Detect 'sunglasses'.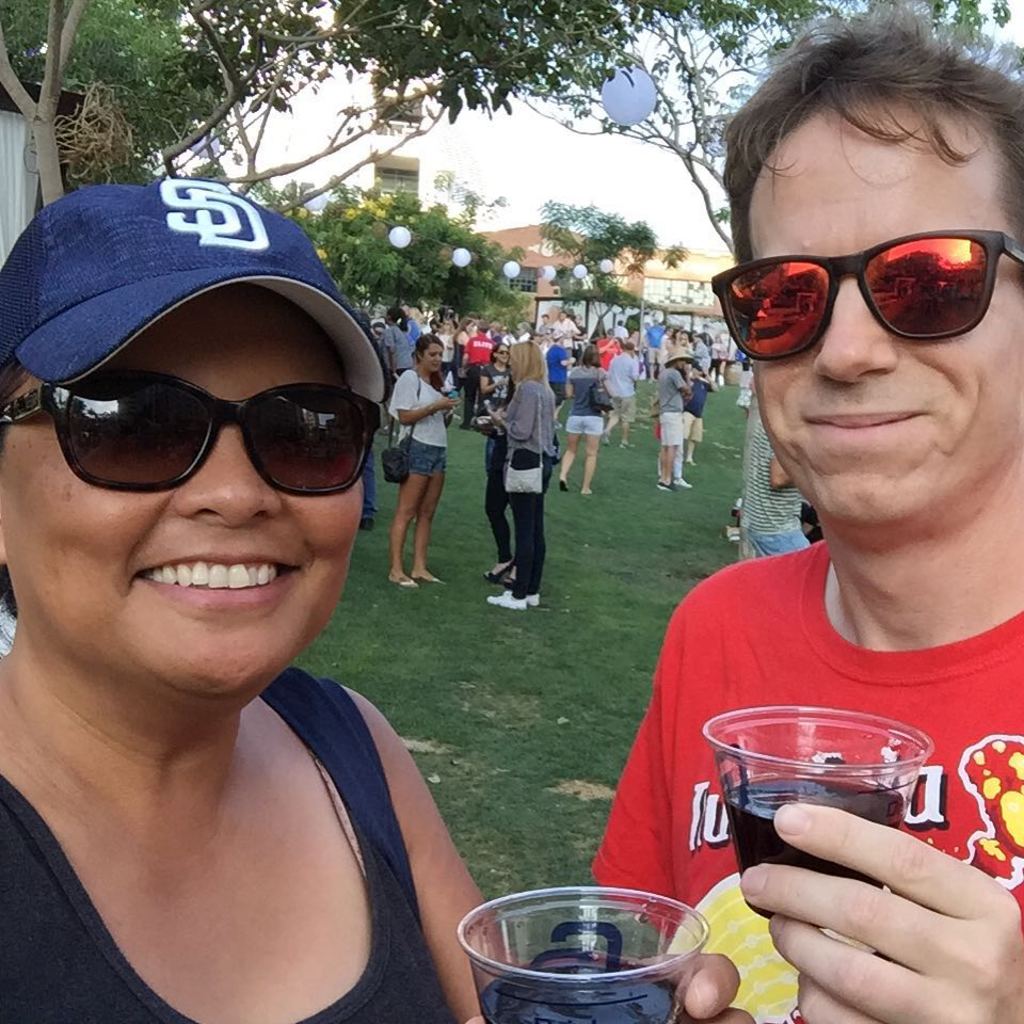
Detected at l=0, t=359, r=385, b=507.
